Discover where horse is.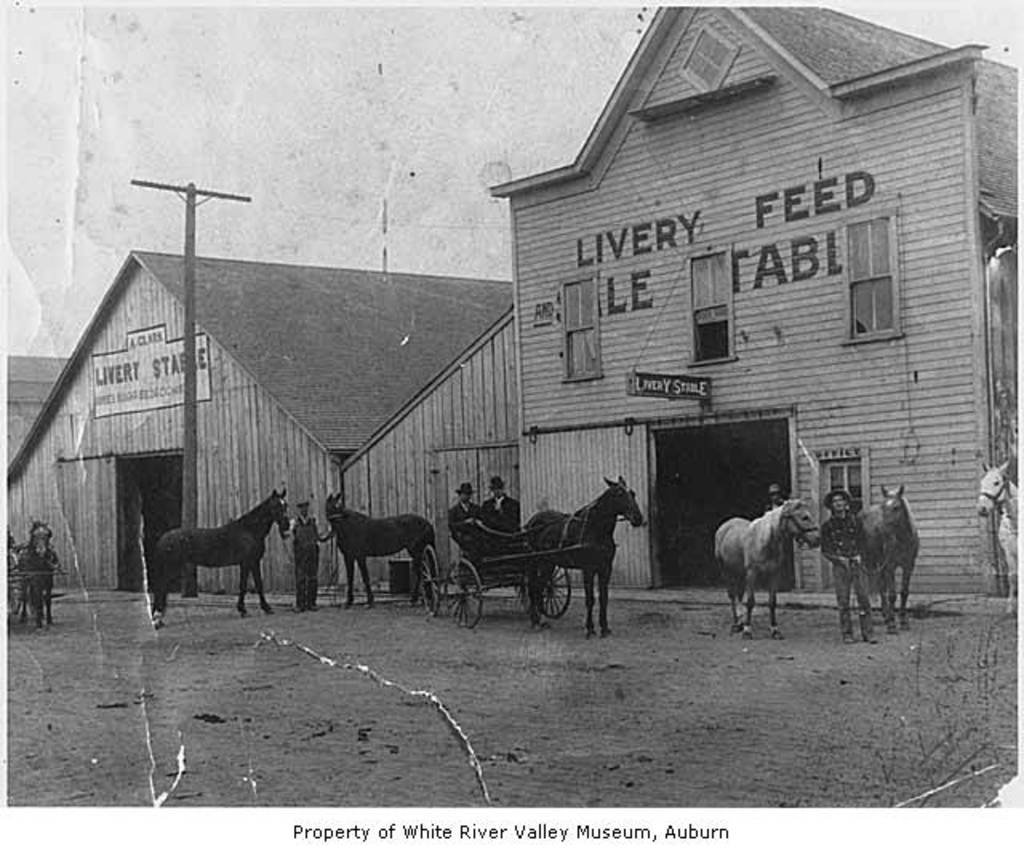
Discovered at bbox(326, 486, 443, 610).
